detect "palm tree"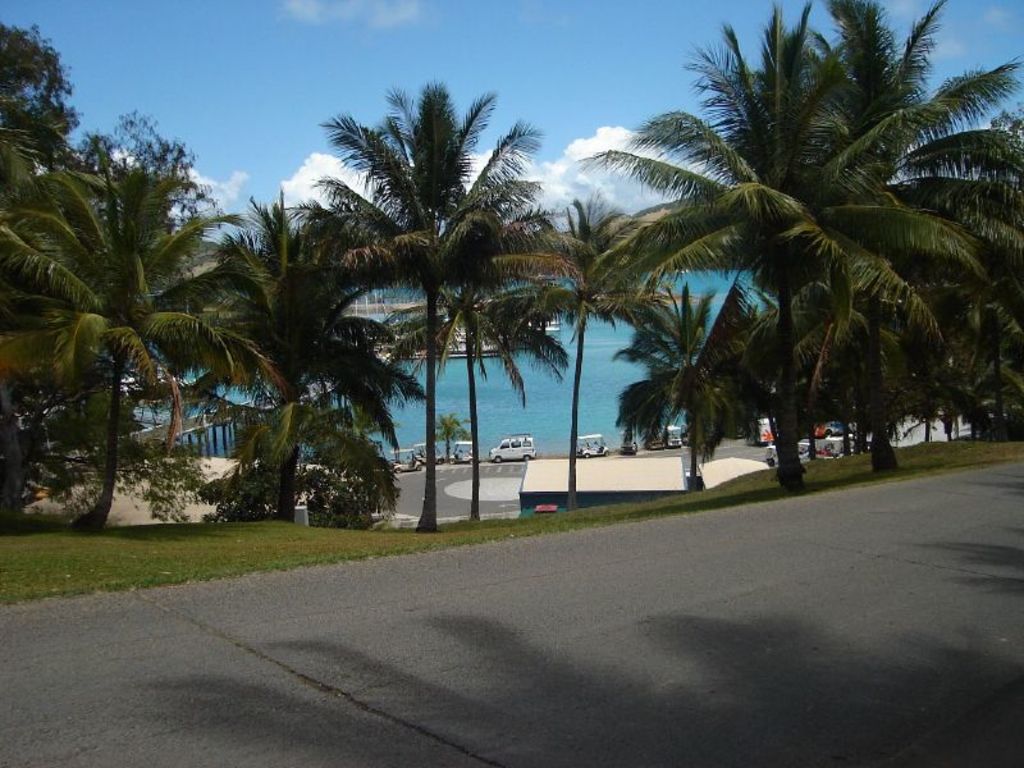
locate(640, 0, 993, 522)
